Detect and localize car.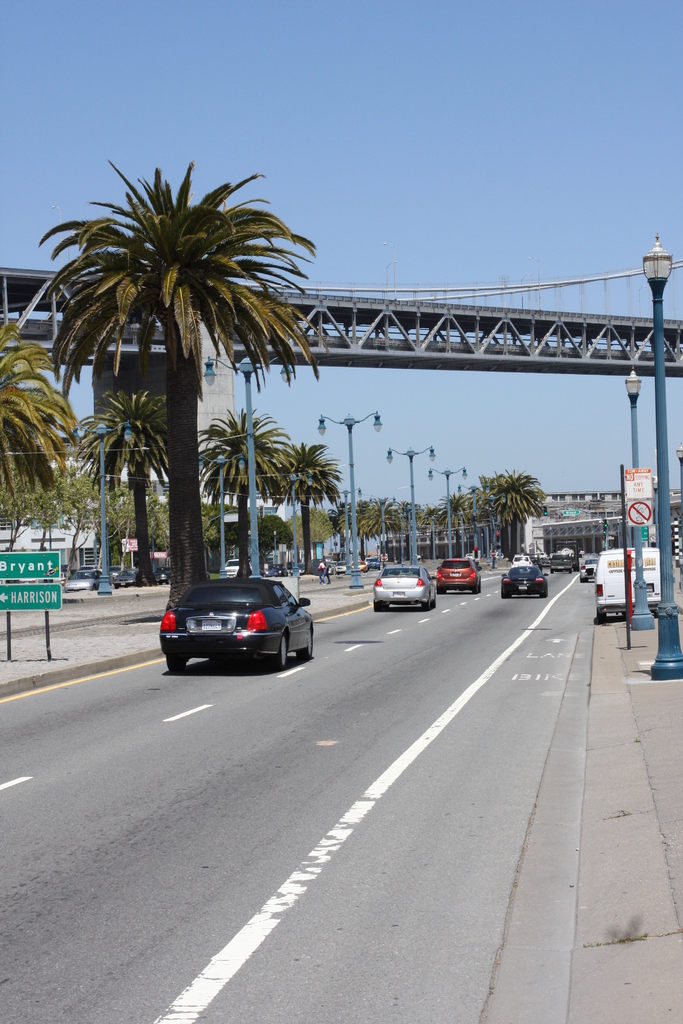
Localized at [left=578, top=557, right=599, bottom=583].
